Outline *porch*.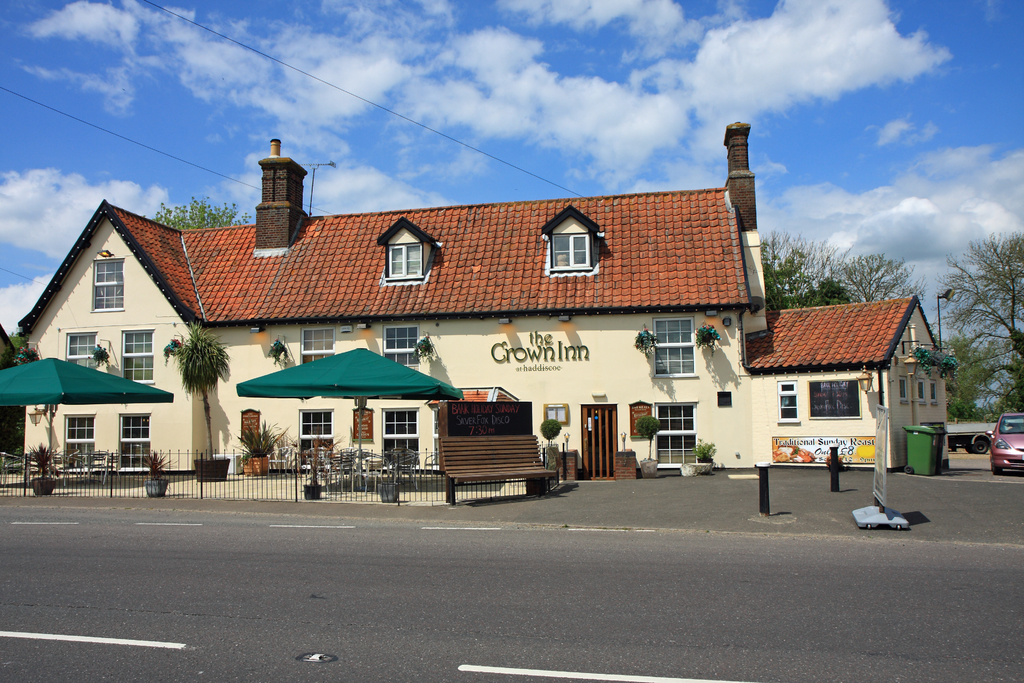
Outline: BBox(4, 393, 1016, 523).
